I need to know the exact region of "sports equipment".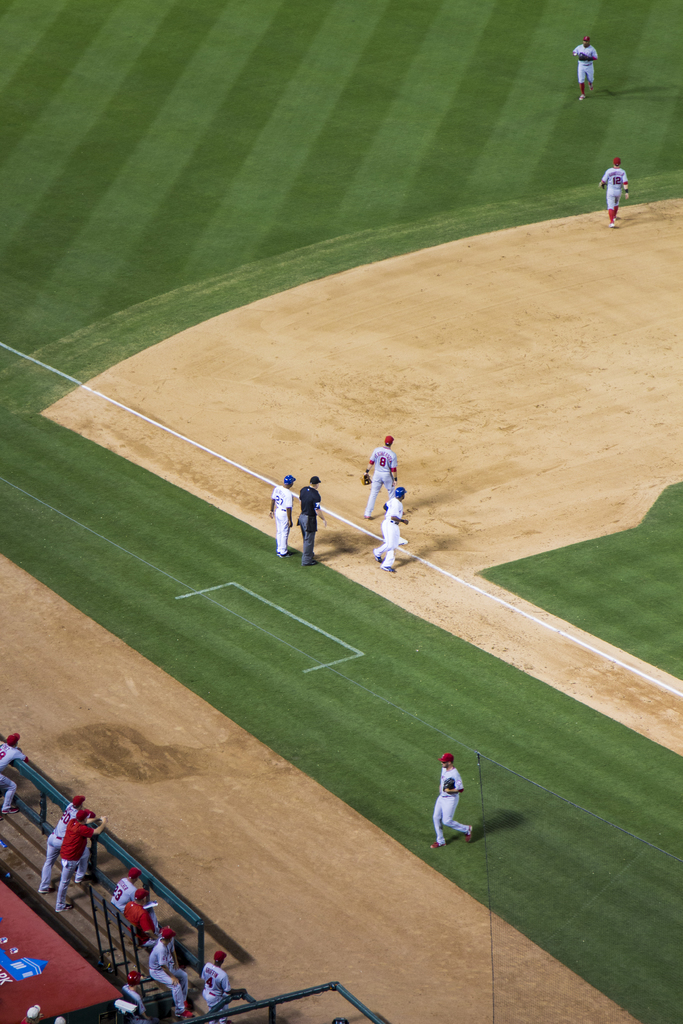
Region: {"left": 440, "top": 778, "right": 456, "bottom": 794}.
